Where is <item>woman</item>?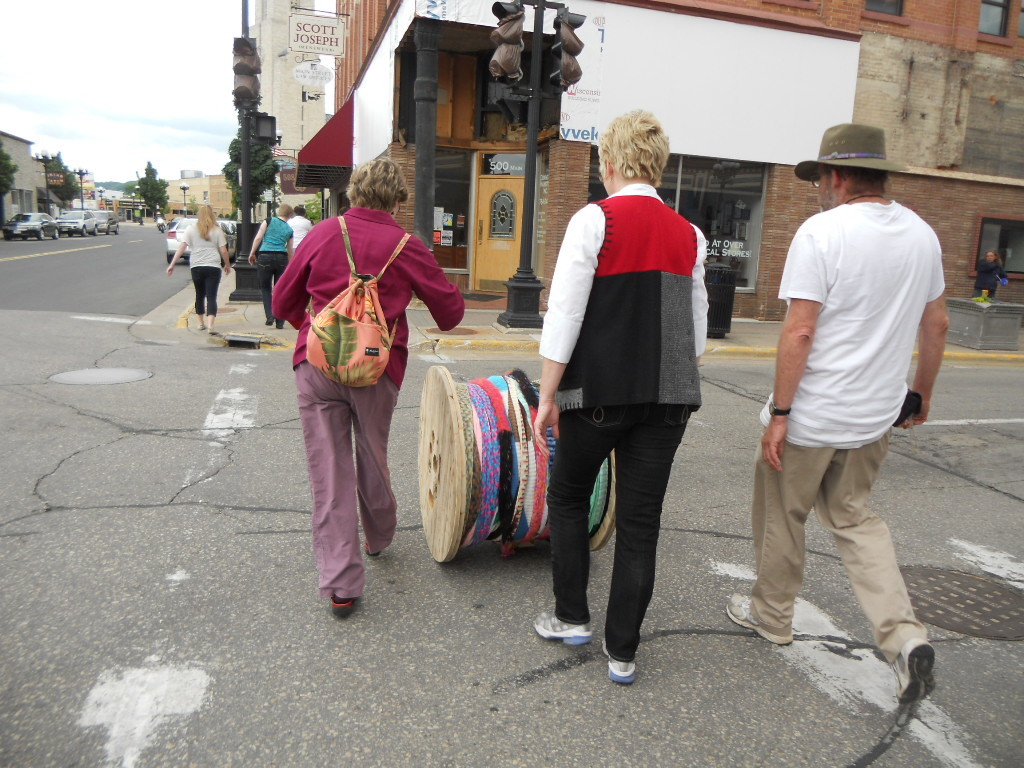
(249,202,296,330).
